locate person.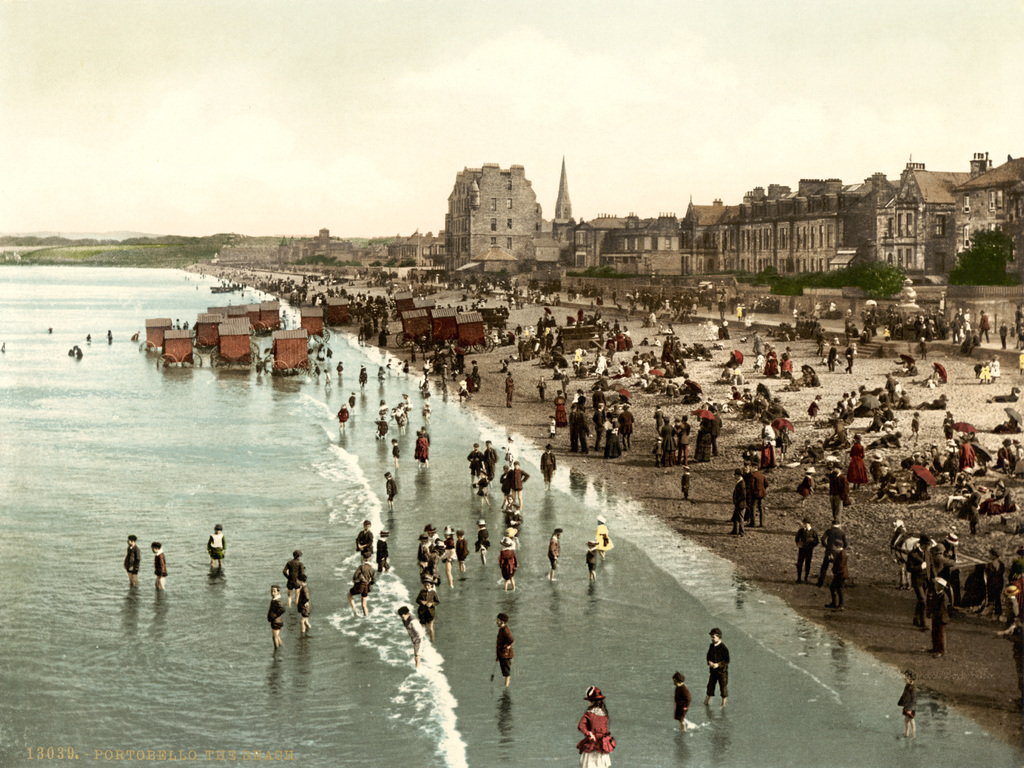
Bounding box: detection(825, 464, 850, 523).
